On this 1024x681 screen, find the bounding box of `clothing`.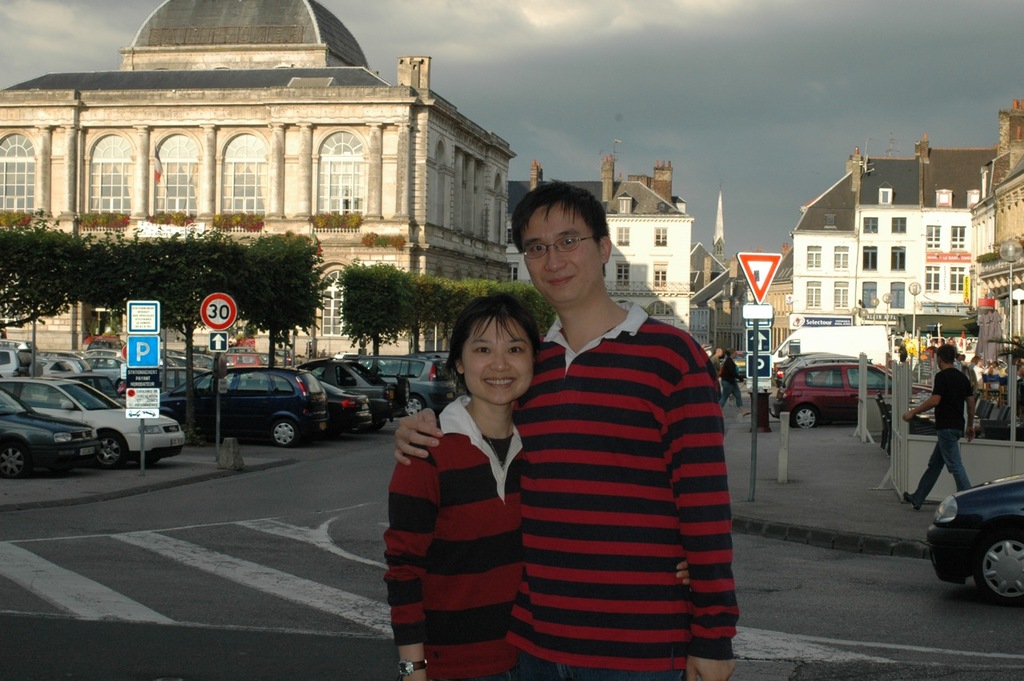
Bounding box: BBox(382, 396, 522, 680).
